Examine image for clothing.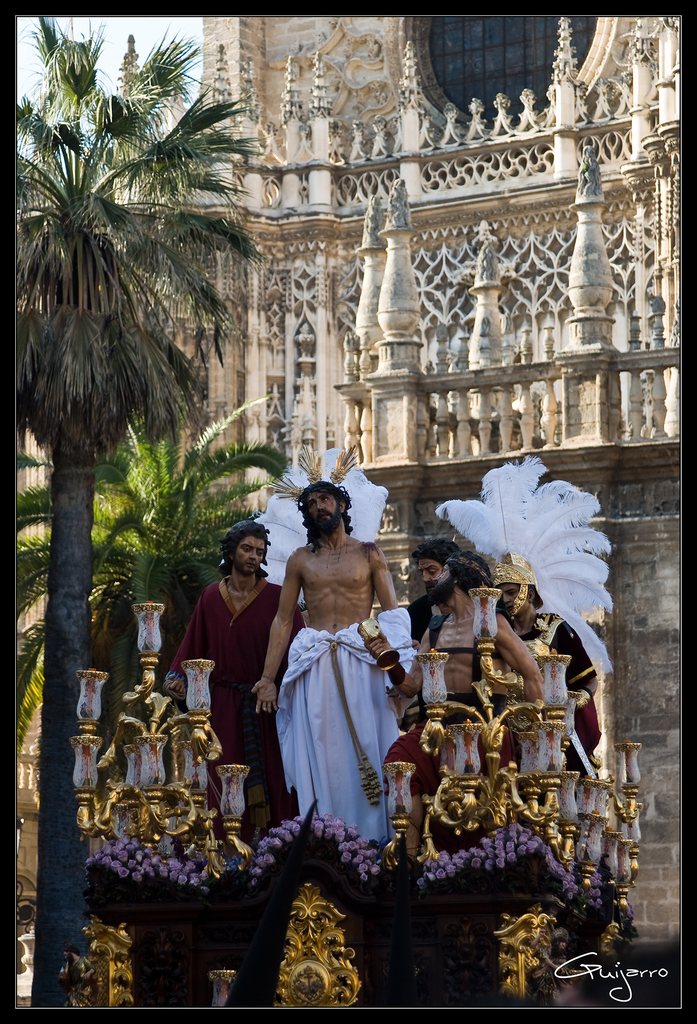
Examination result: crop(471, 220, 506, 280).
